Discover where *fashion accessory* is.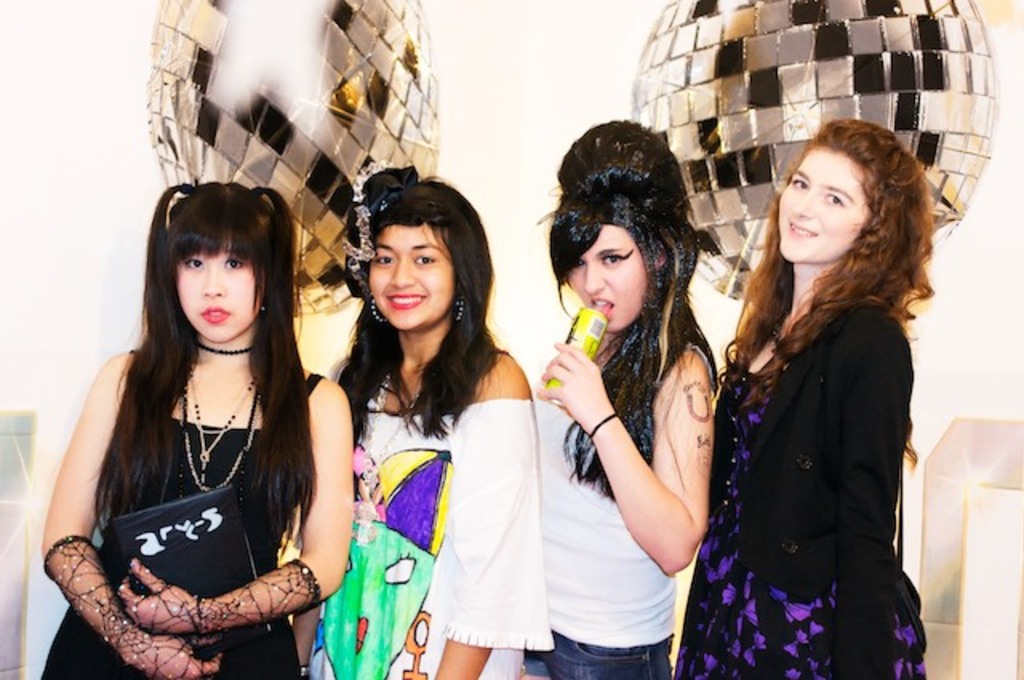
Discovered at Rect(42, 534, 224, 678).
